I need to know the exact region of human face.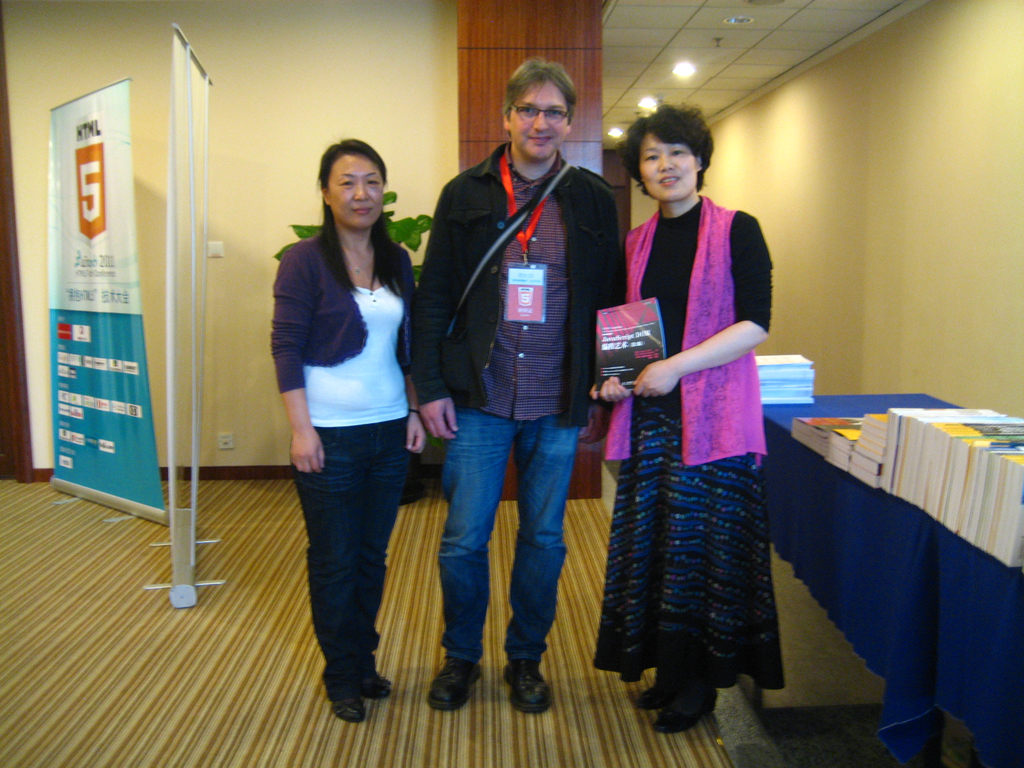
Region: pyautogui.locateOnScreen(515, 82, 570, 161).
